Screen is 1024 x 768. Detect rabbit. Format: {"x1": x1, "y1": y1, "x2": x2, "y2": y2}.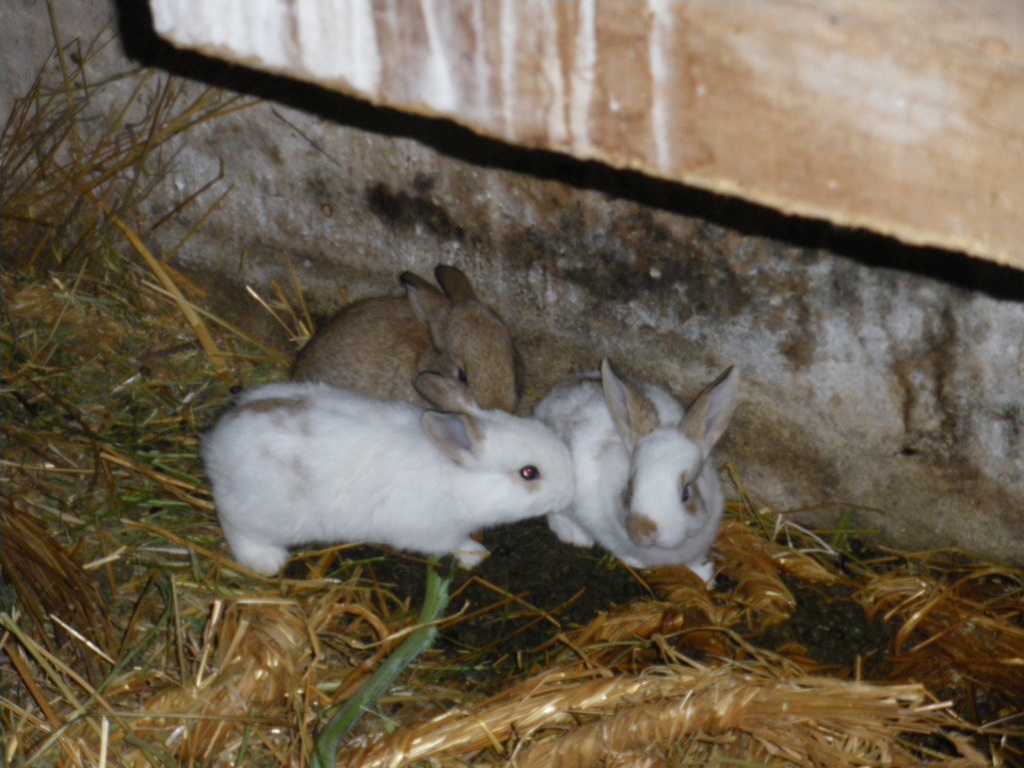
{"x1": 283, "y1": 261, "x2": 513, "y2": 412}.
